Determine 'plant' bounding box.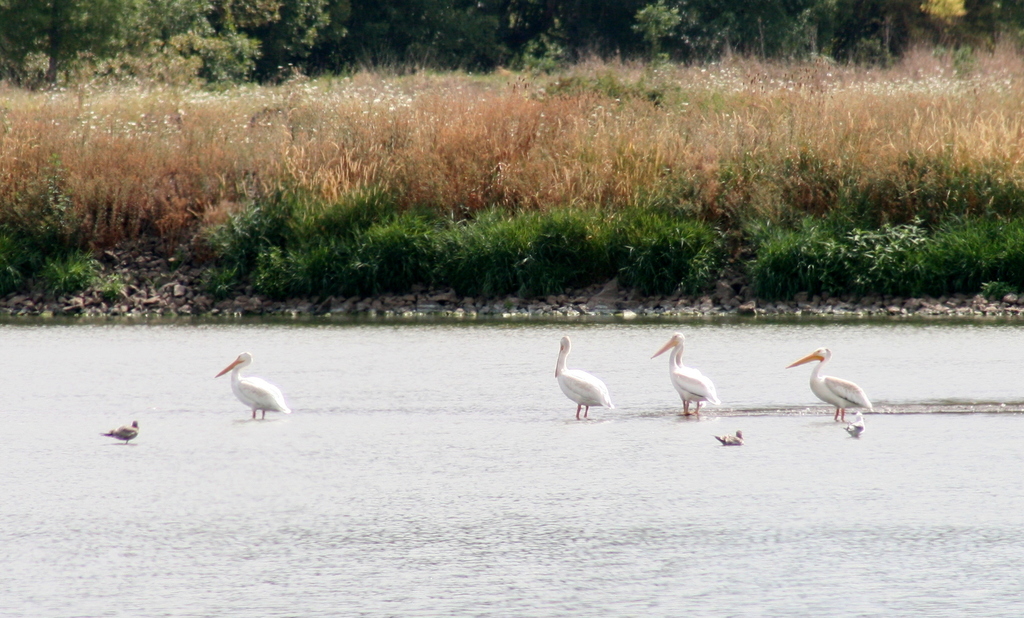
Determined: {"x1": 438, "y1": 198, "x2": 525, "y2": 302}.
